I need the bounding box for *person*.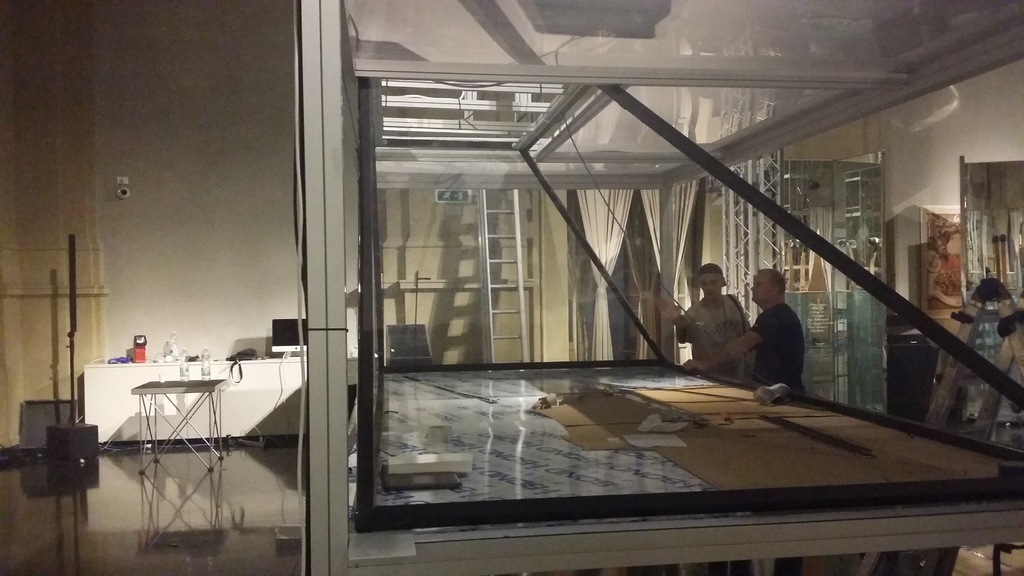
Here it is: [x1=692, y1=267, x2=808, y2=393].
